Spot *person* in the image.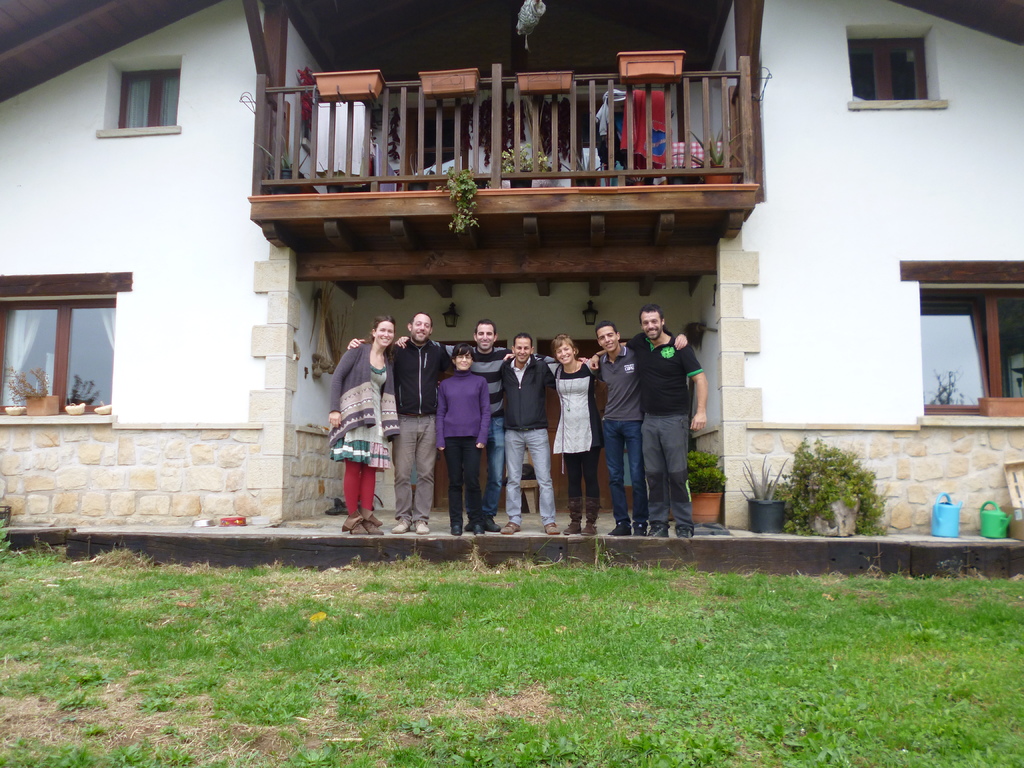
*person* found at <box>438,338,493,531</box>.
